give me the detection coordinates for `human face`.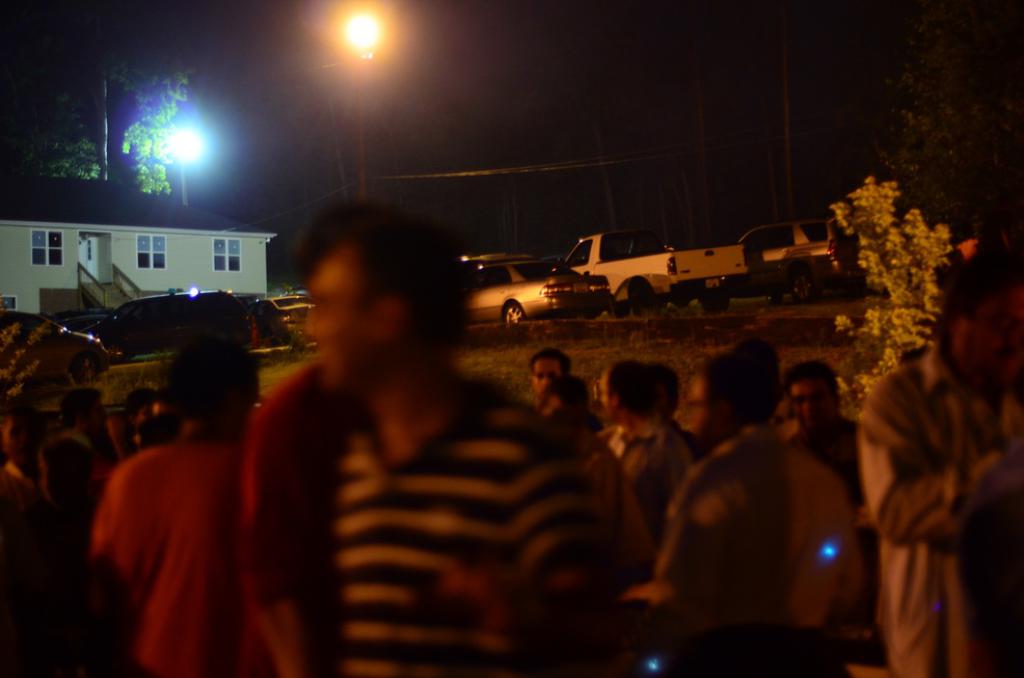
crop(685, 379, 725, 427).
